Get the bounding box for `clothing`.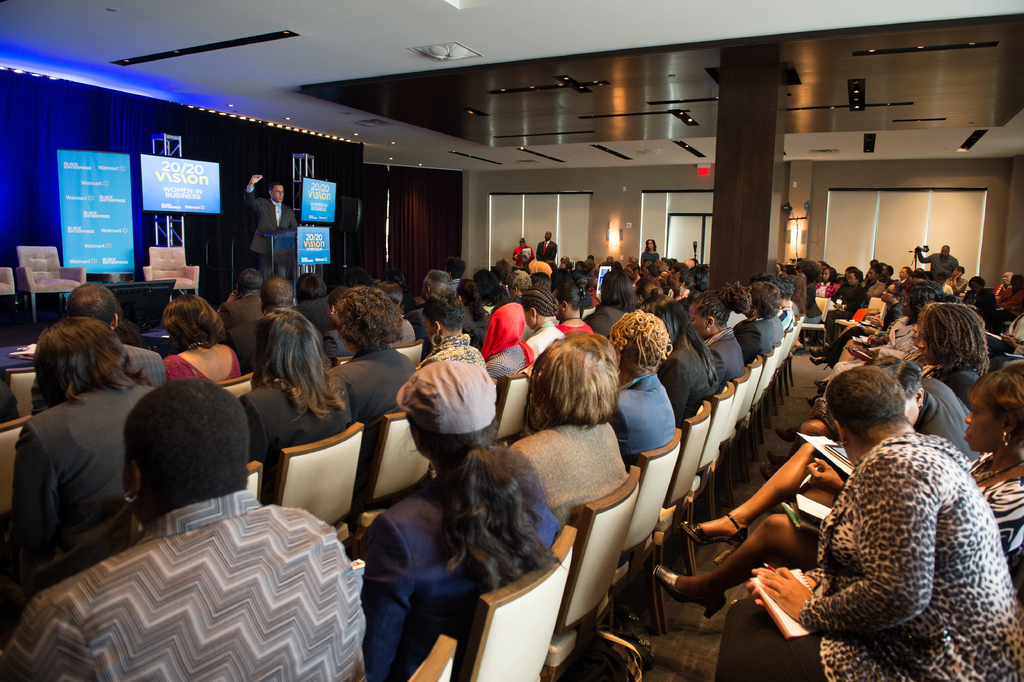
rect(964, 448, 1023, 556).
